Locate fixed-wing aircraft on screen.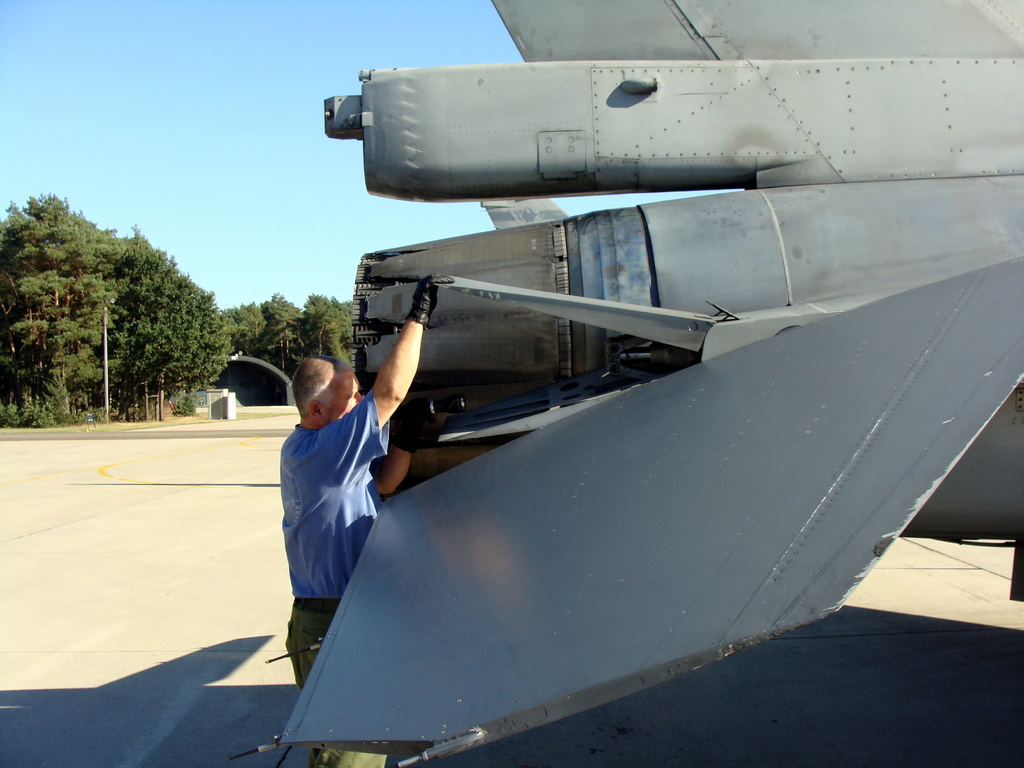
On screen at l=217, t=0, r=1023, b=767.
